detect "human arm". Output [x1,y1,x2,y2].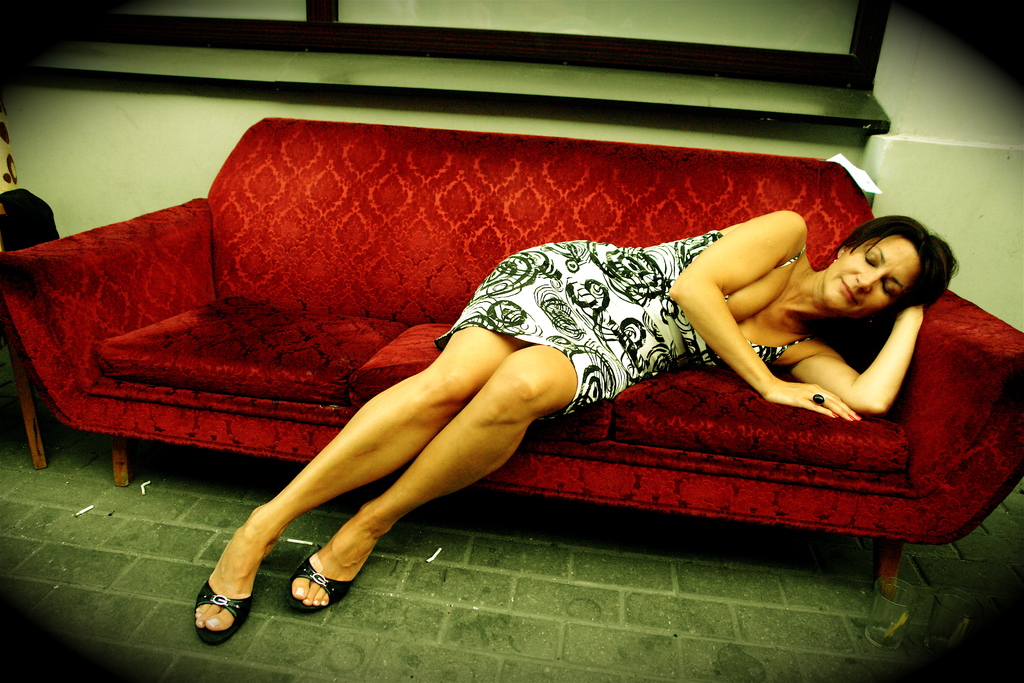
[668,207,873,426].
